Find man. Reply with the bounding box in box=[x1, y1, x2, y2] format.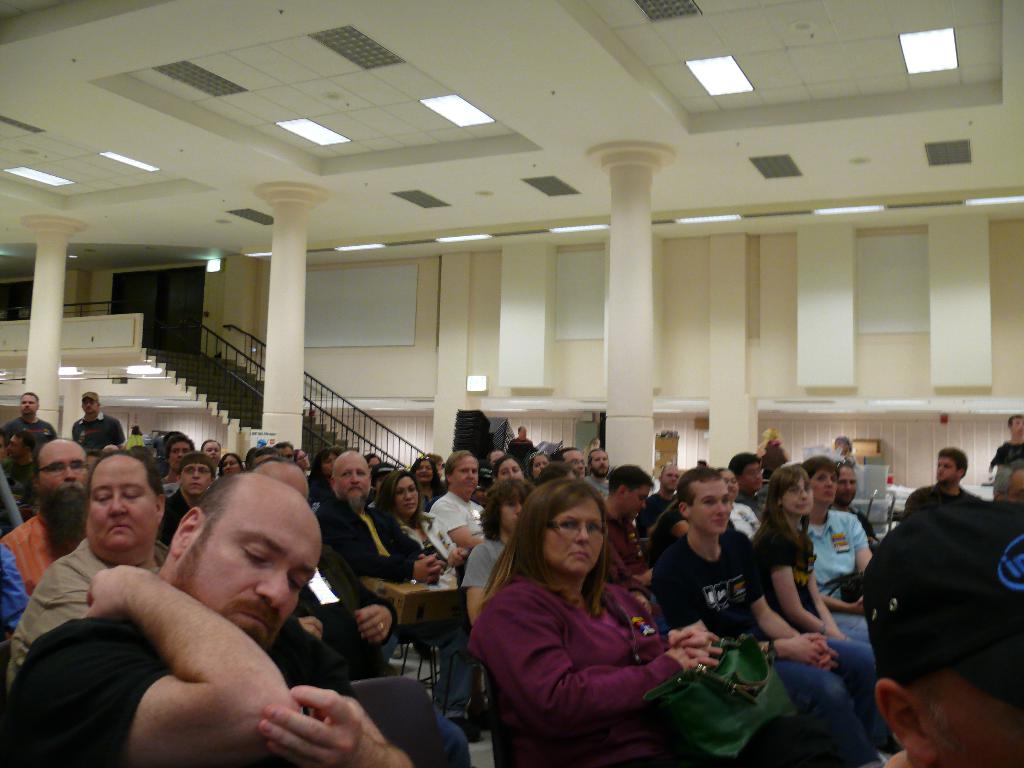
box=[432, 452, 493, 574].
